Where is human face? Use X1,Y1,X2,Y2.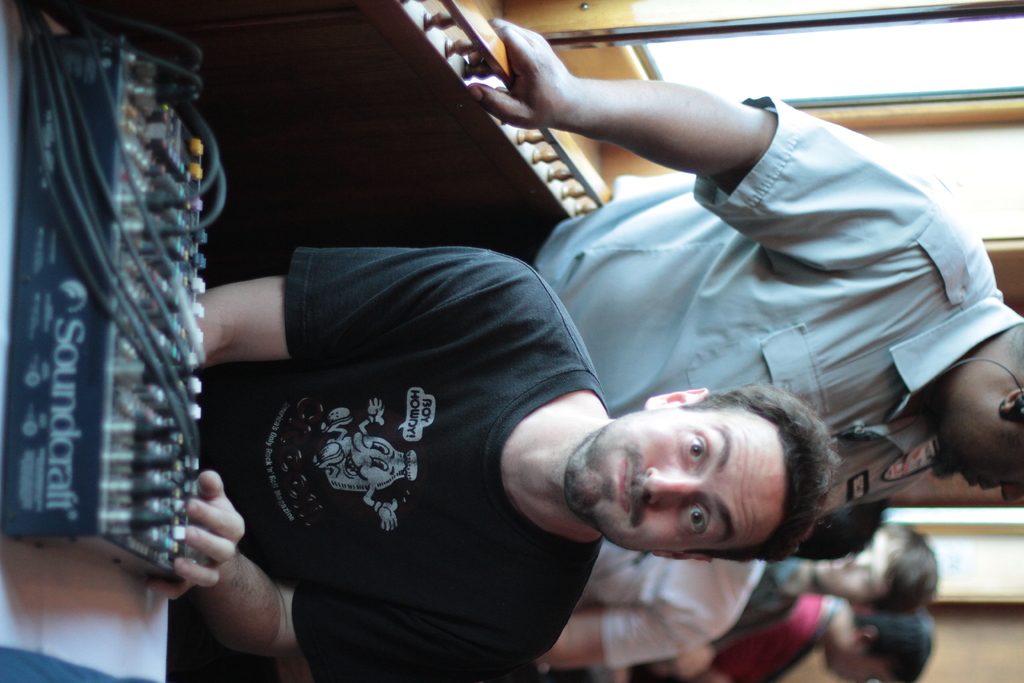
556,404,787,551.
